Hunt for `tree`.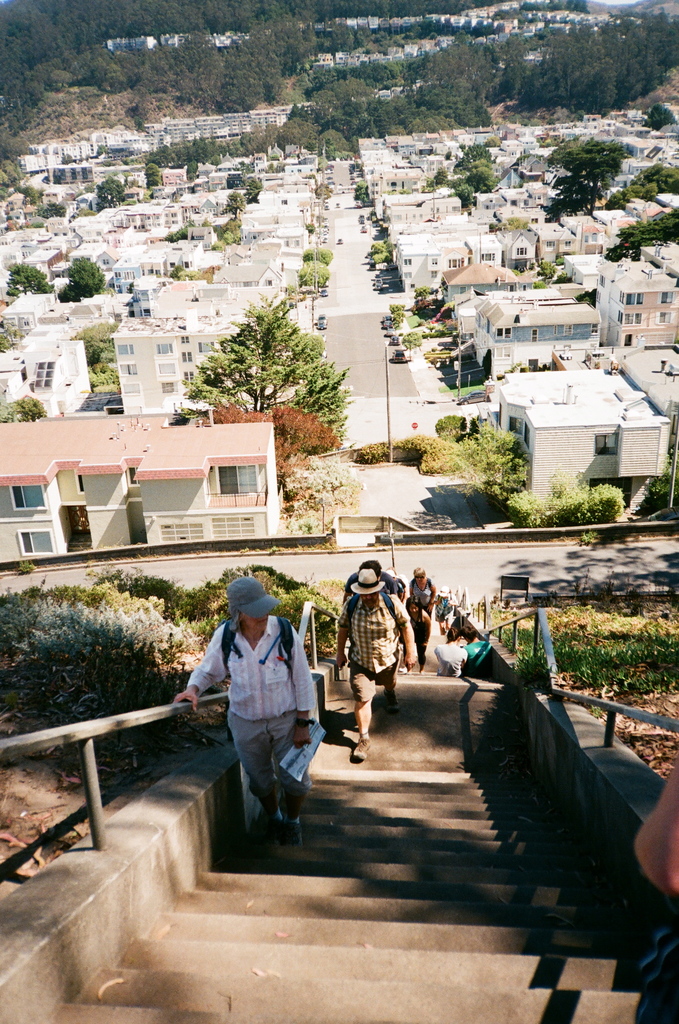
Hunted down at left=0, top=396, right=22, bottom=419.
